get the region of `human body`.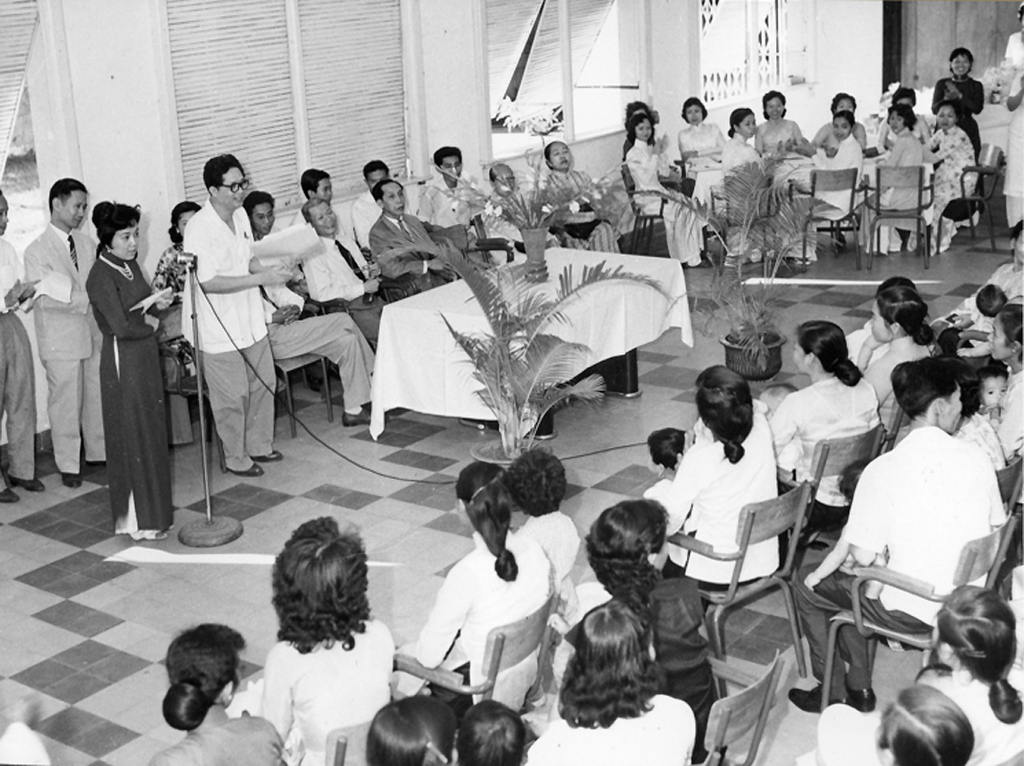
bbox=(171, 152, 295, 477).
